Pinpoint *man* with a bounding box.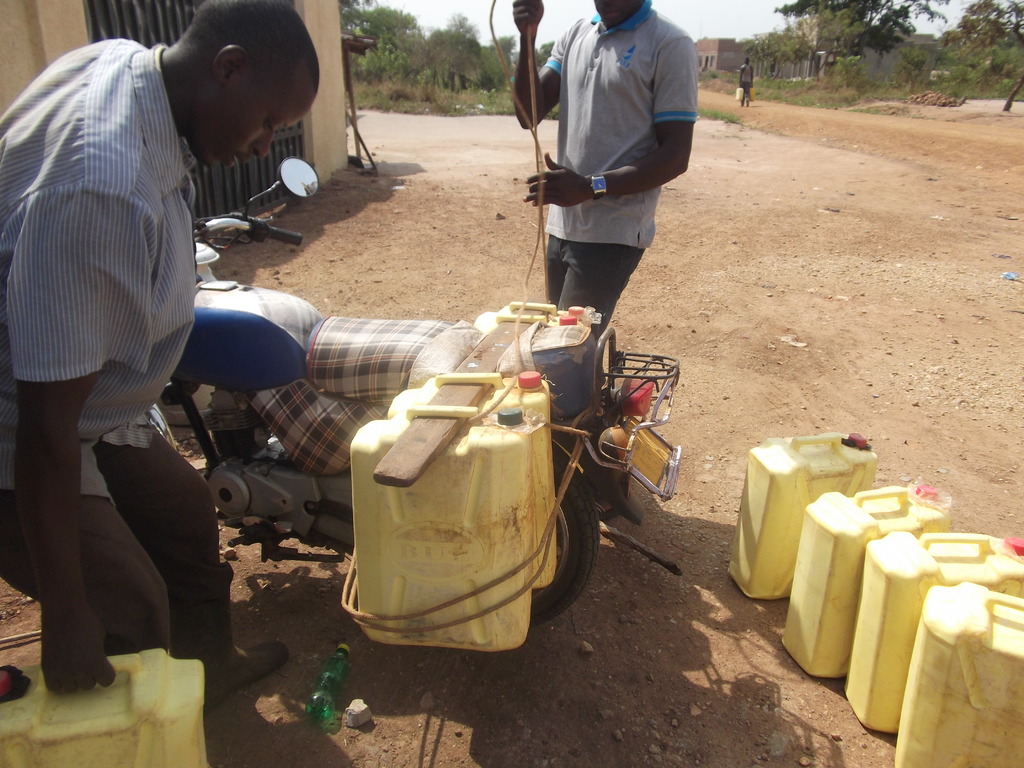
0/0/321/719.
